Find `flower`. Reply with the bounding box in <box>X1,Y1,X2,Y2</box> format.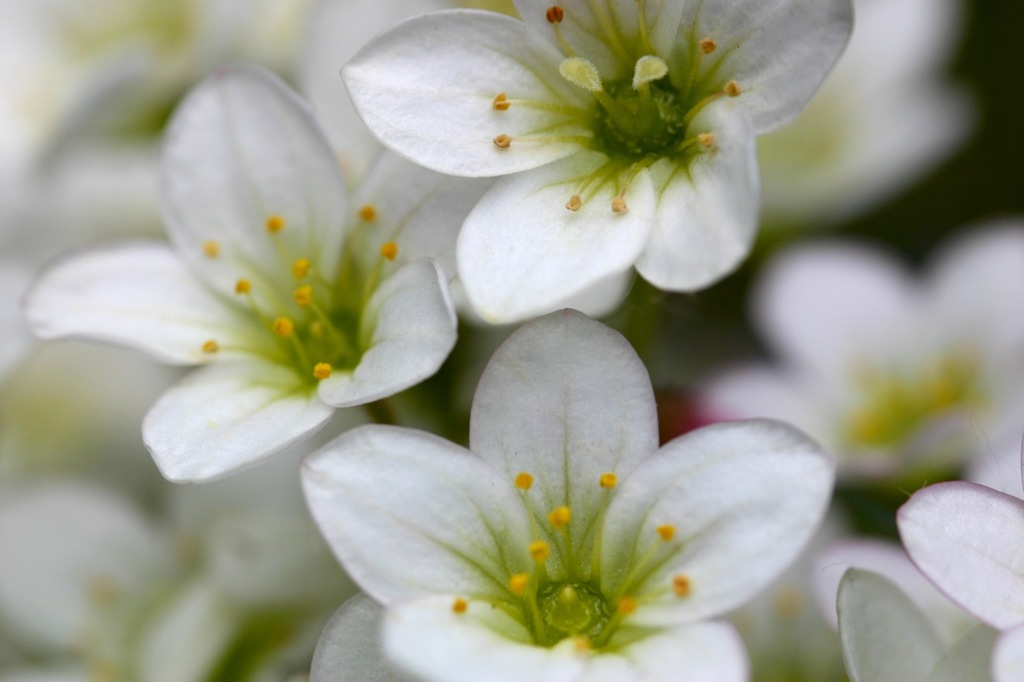
<box>305,306,834,681</box>.
